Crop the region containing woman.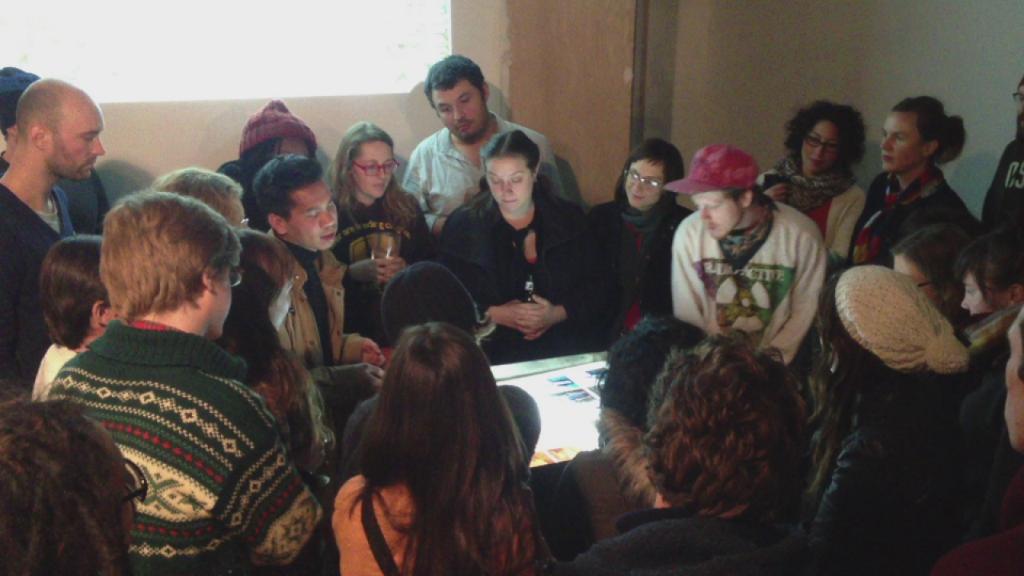
Crop region: x1=433 y1=128 x2=620 y2=361.
